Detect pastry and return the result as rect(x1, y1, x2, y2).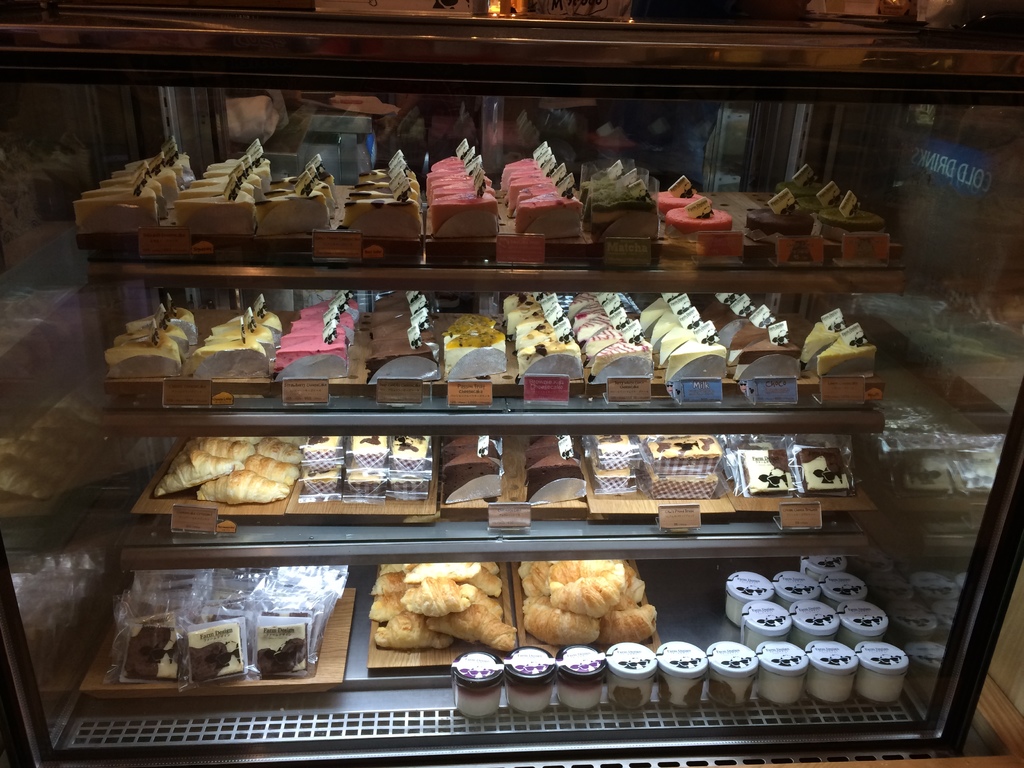
rect(653, 308, 696, 366).
